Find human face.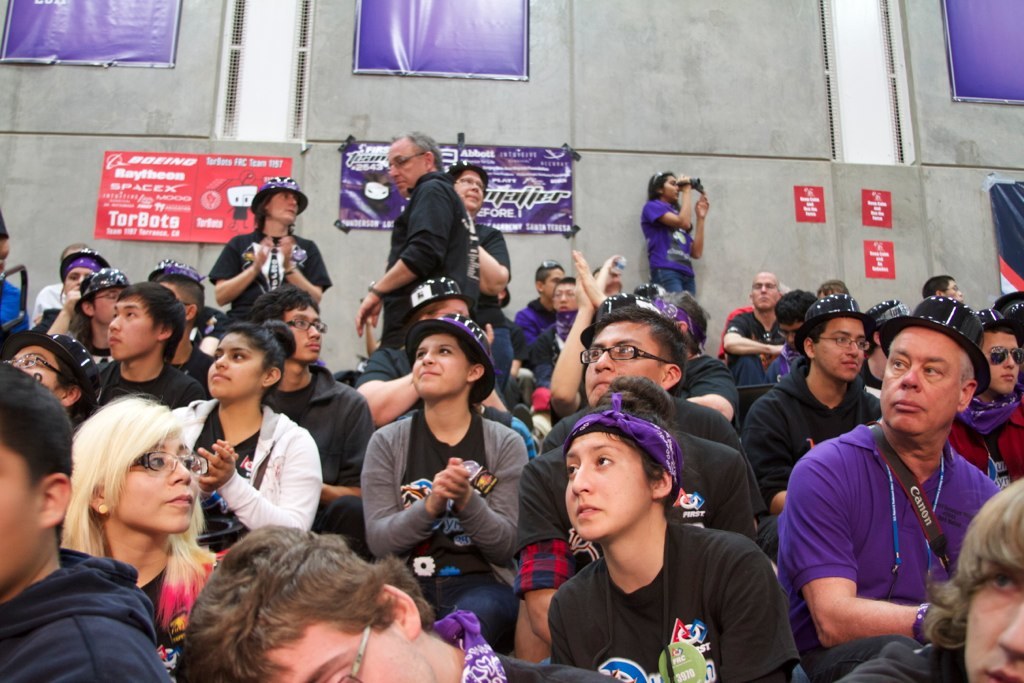
bbox=[750, 272, 779, 310].
